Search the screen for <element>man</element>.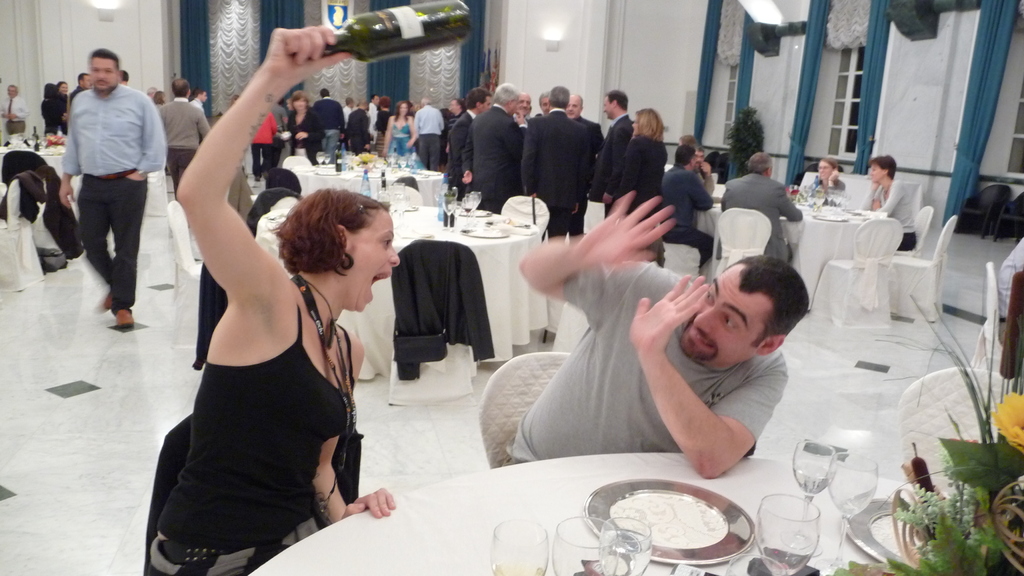
Found at 474:83:526:214.
